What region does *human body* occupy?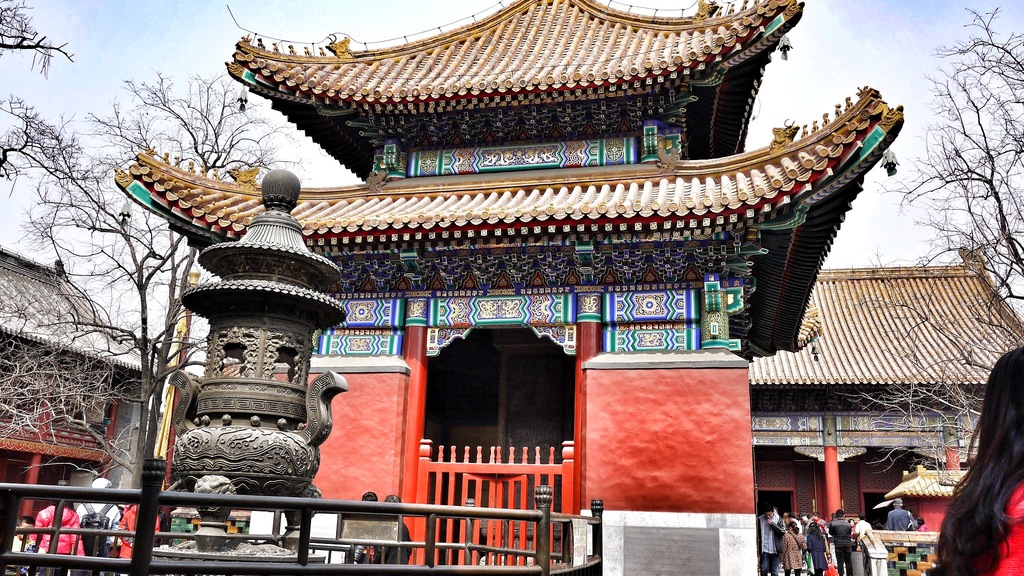
[left=11, top=530, right=35, bottom=556].
